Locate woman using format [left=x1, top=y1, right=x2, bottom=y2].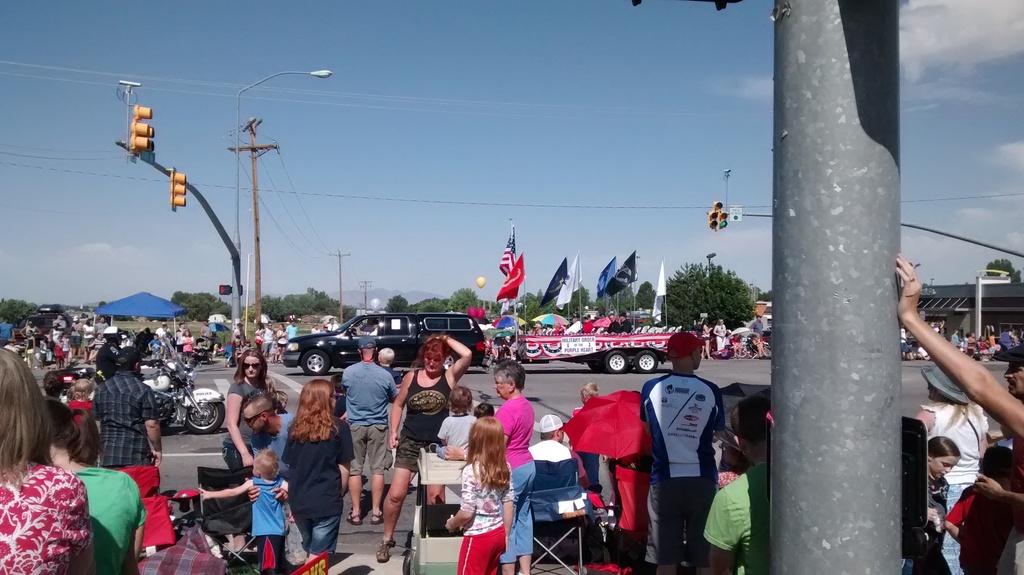
[left=492, top=358, right=538, bottom=573].
